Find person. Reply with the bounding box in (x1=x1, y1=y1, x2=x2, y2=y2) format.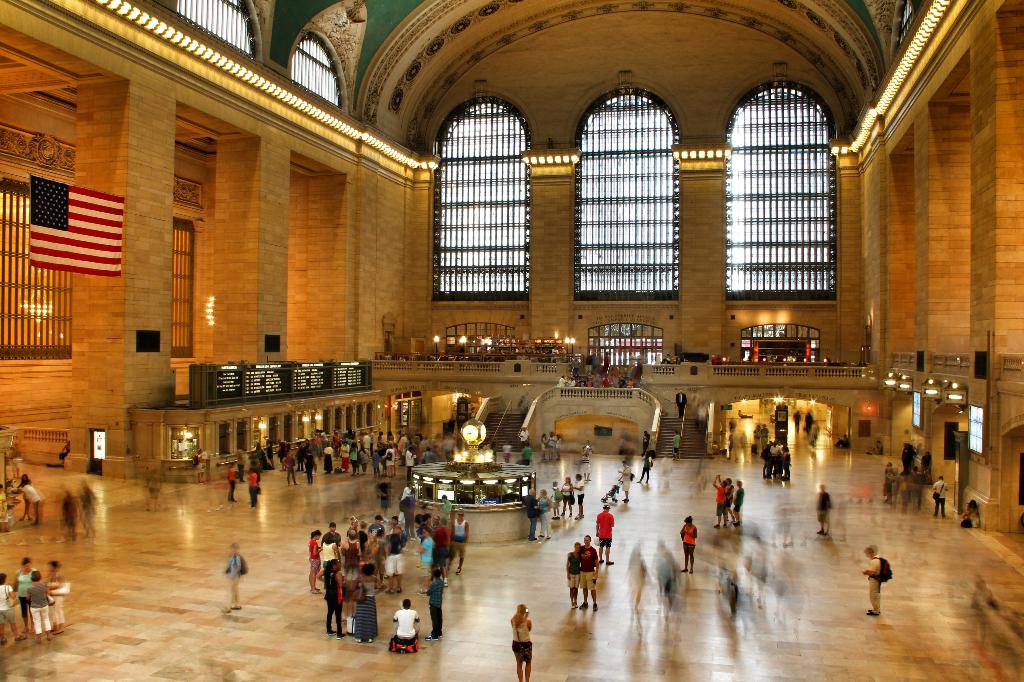
(x1=356, y1=538, x2=378, y2=592).
